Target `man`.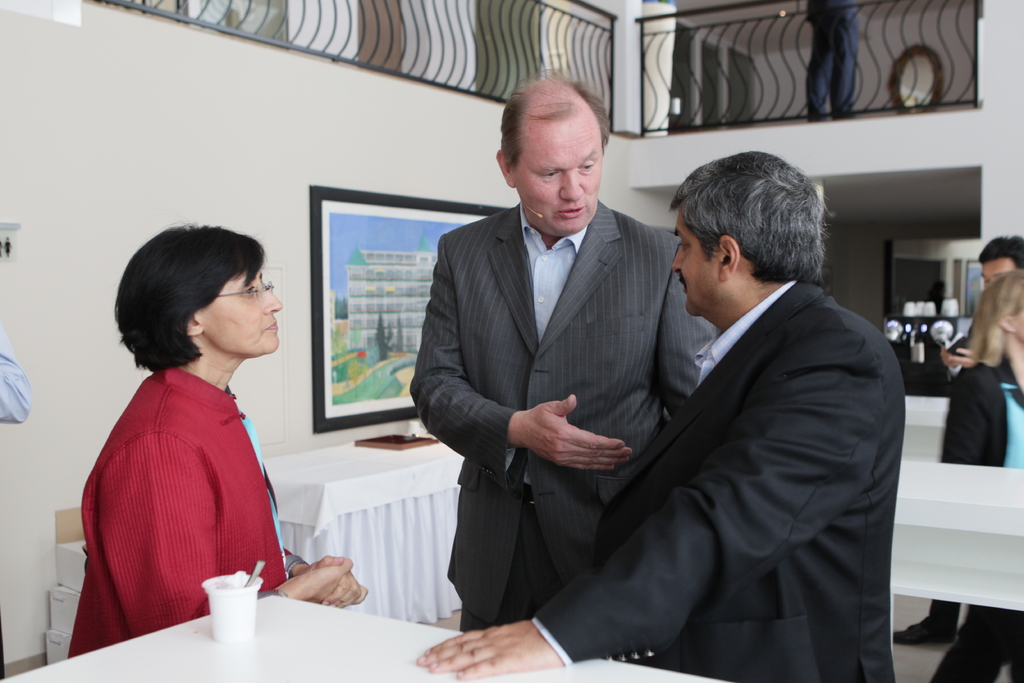
Target region: detection(0, 308, 31, 682).
